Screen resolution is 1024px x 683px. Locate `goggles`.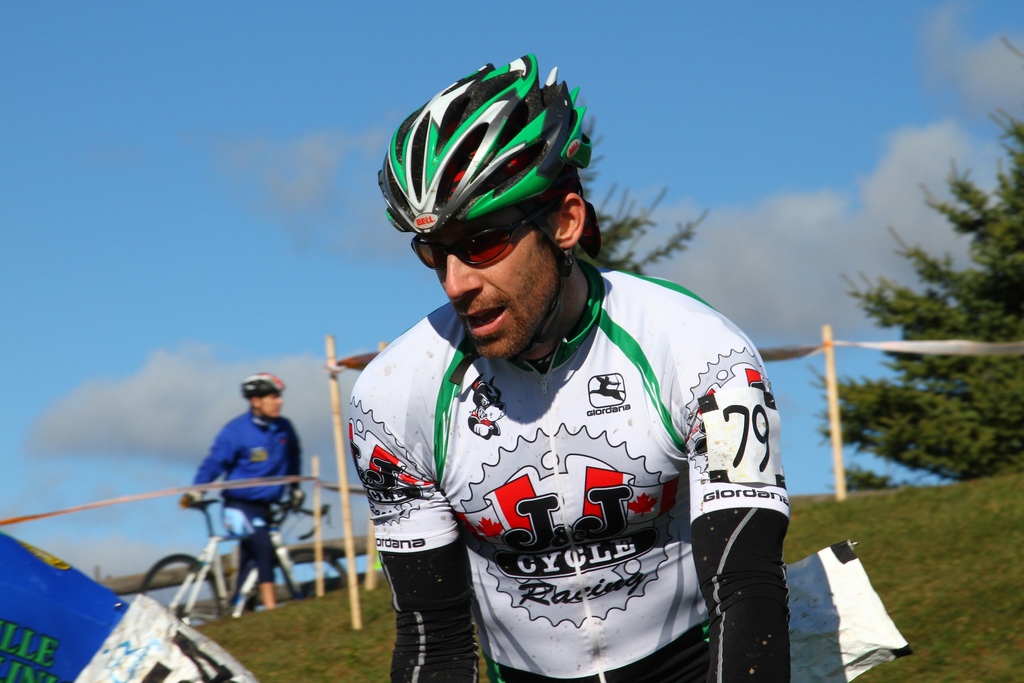
392:125:594:281.
